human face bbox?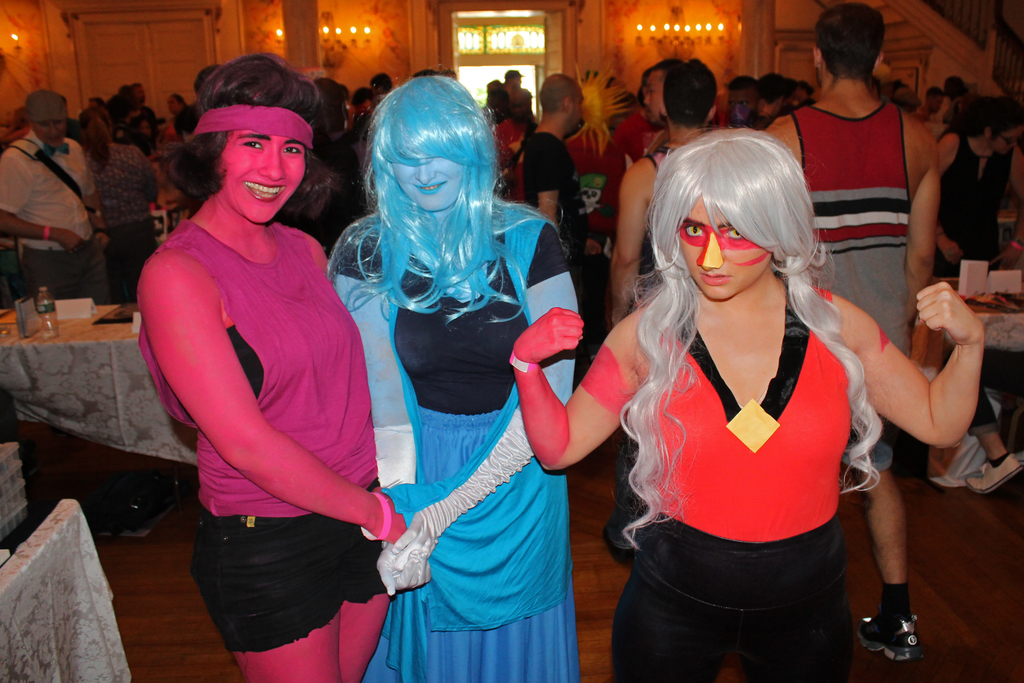
rect(218, 133, 303, 220)
